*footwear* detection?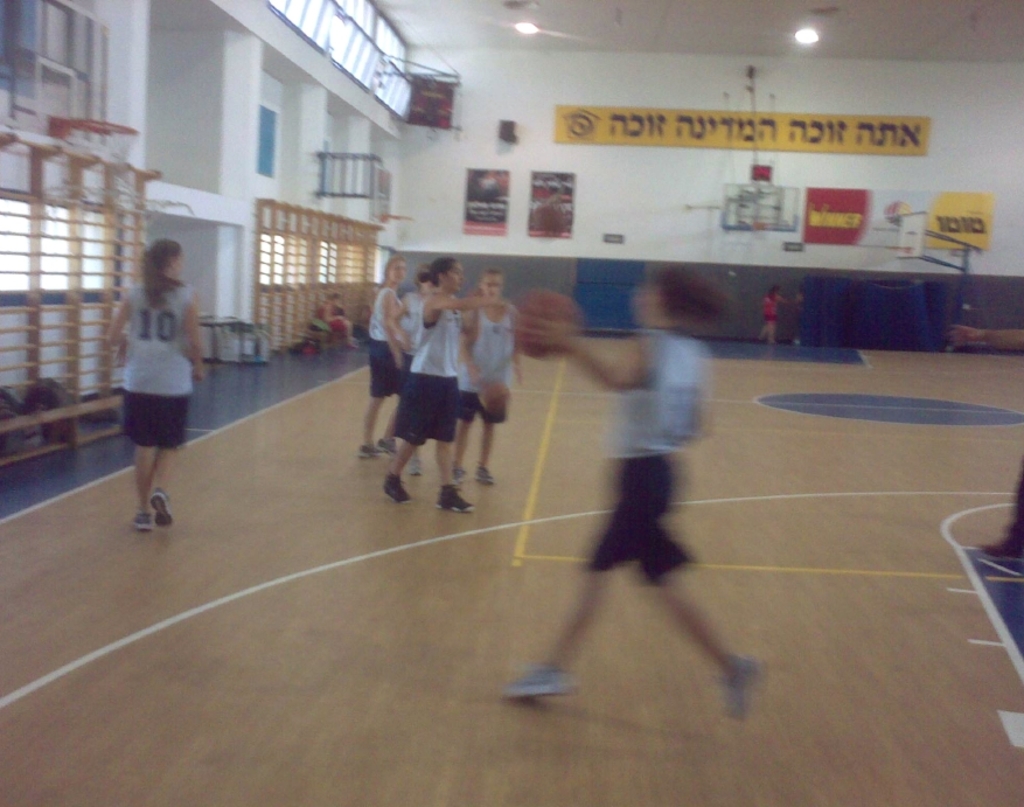
716:659:765:721
